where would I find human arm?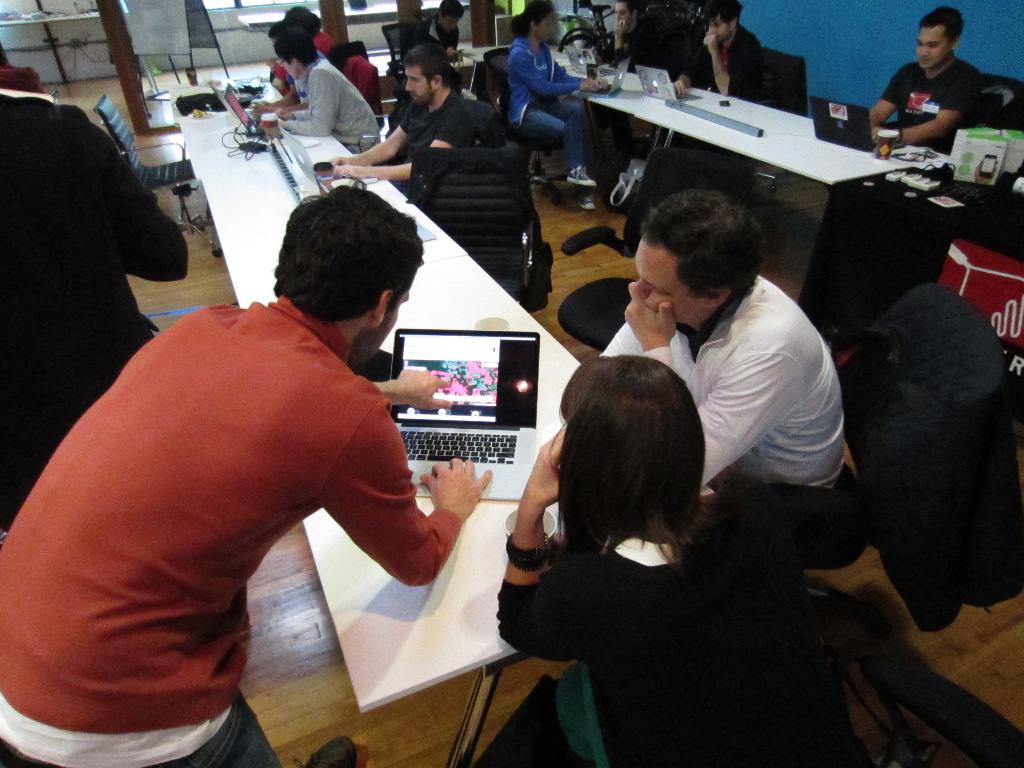
At l=870, t=73, r=971, b=144.
